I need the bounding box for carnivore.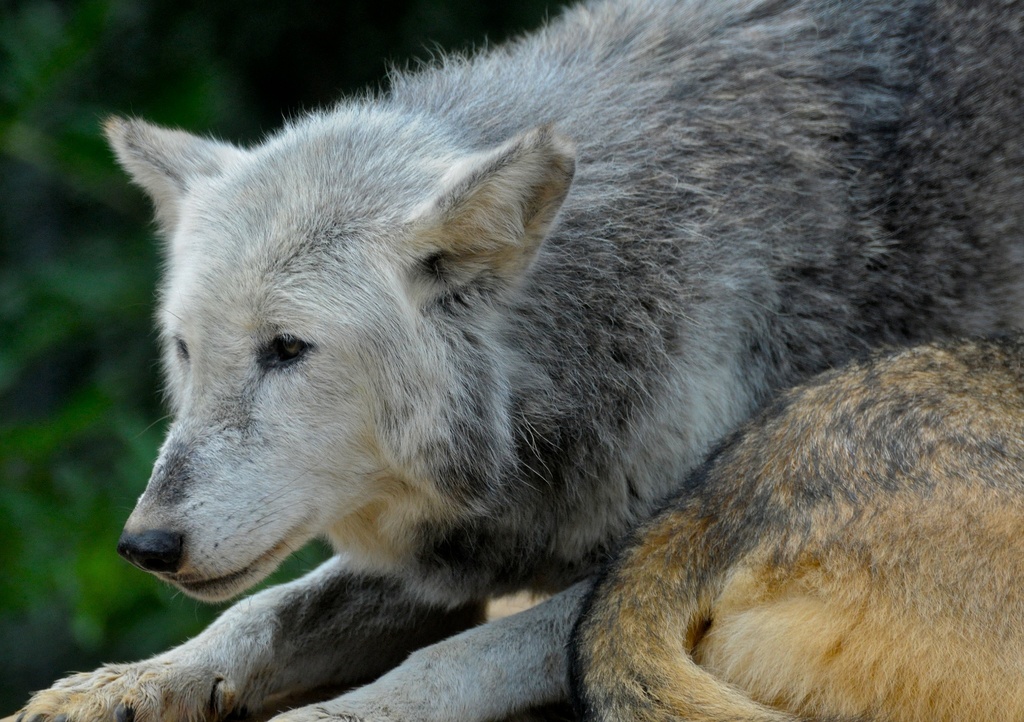
Here it is: left=566, top=339, right=1021, bottom=721.
